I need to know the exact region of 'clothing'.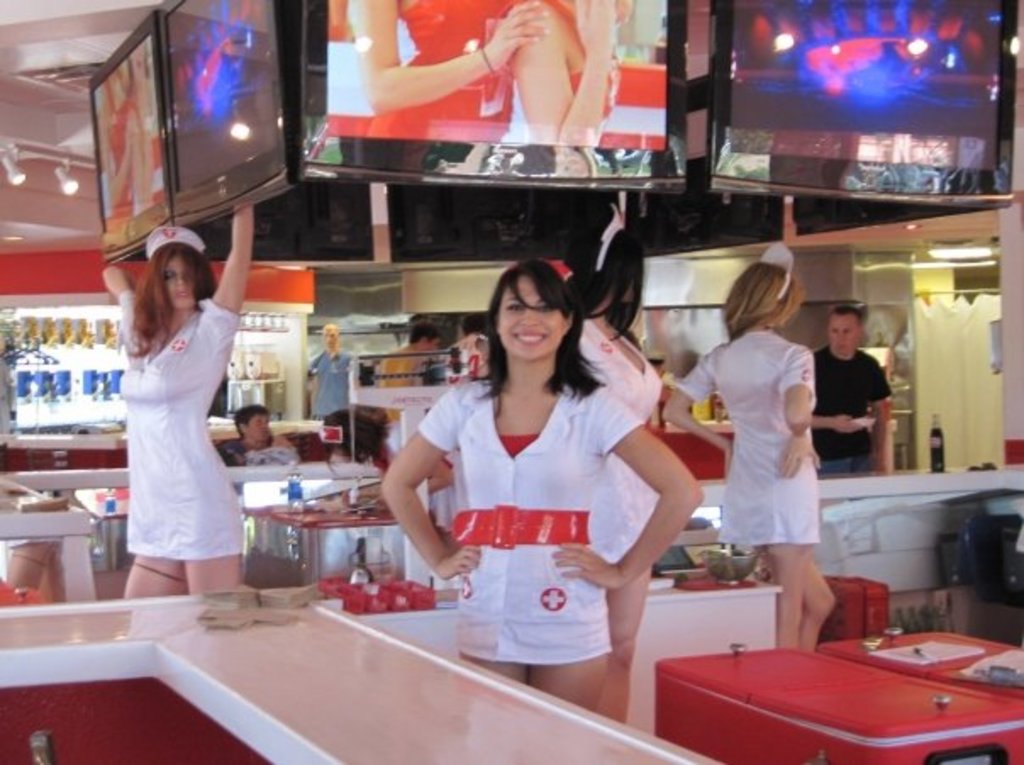
Region: bbox=[103, 297, 244, 560].
